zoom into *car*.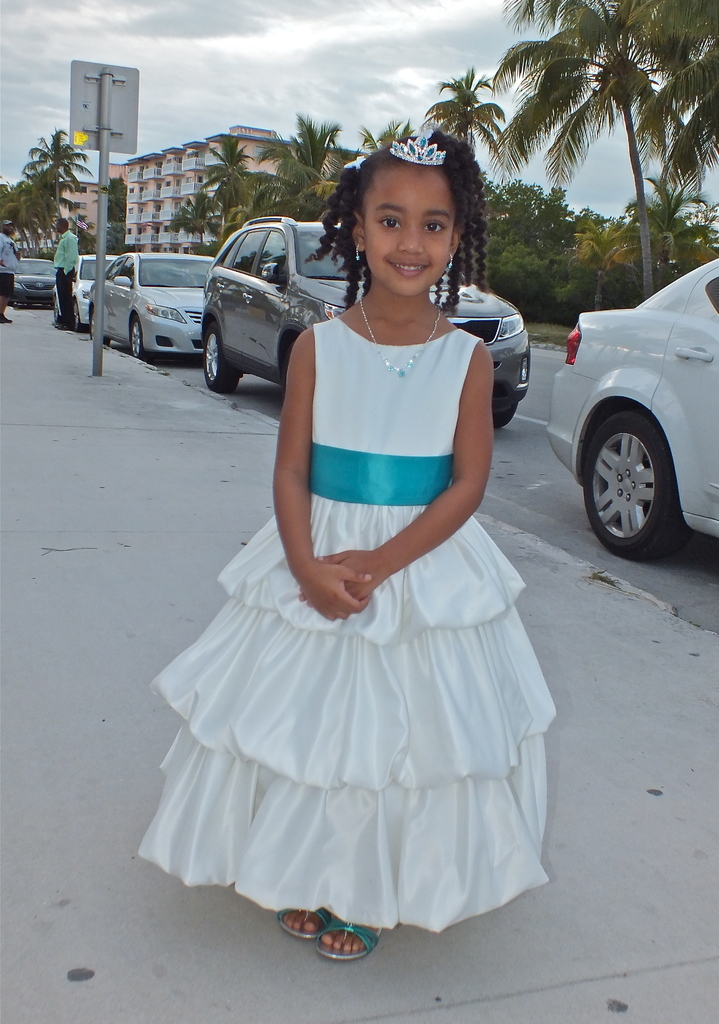
Zoom target: 544 259 718 566.
